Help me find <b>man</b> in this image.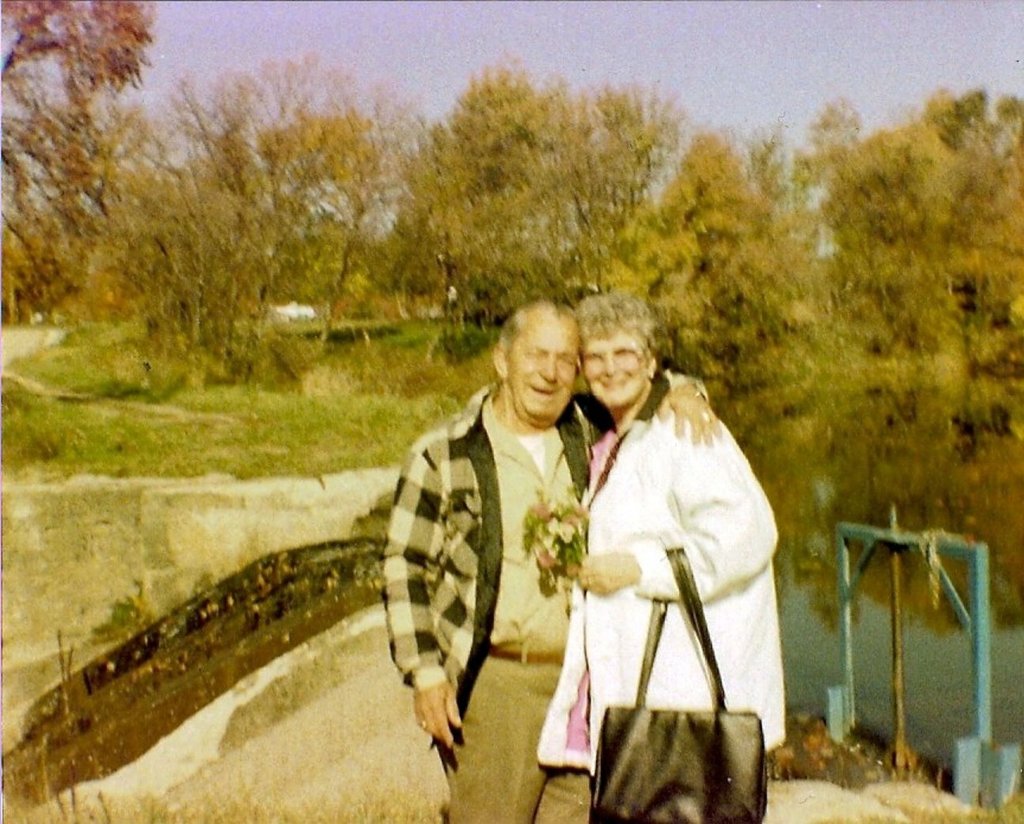
Found it: bbox=(379, 295, 730, 823).
